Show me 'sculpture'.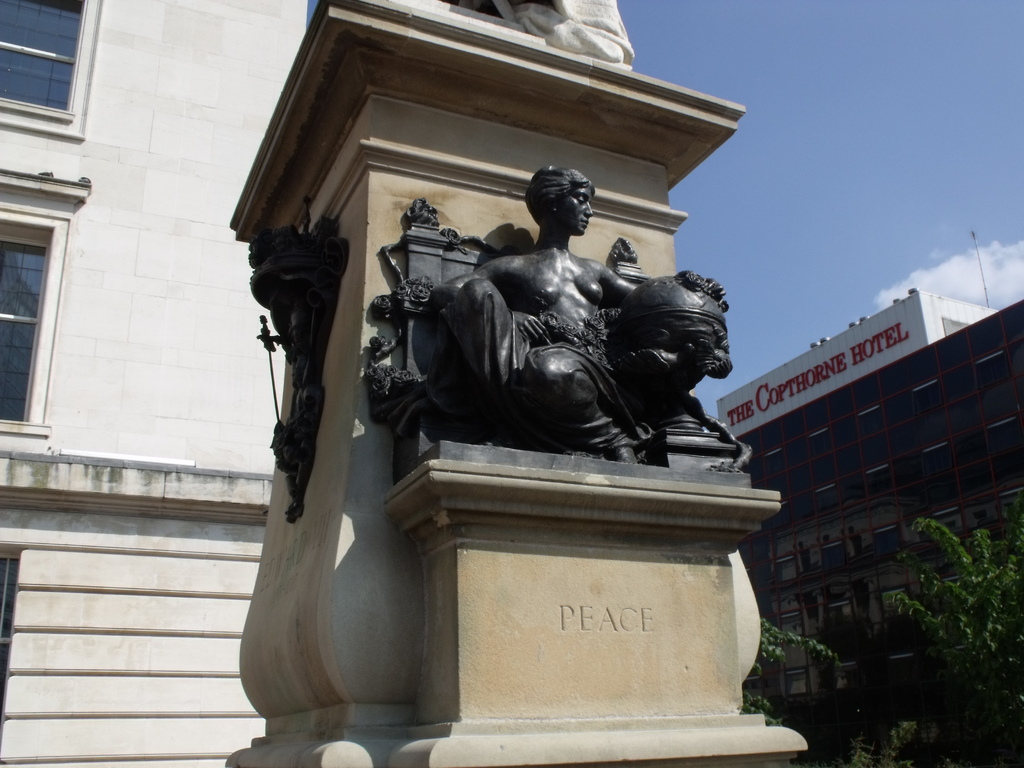
'sculpture' is here: <bbox>250, 208, 358, 504</bbox>.
